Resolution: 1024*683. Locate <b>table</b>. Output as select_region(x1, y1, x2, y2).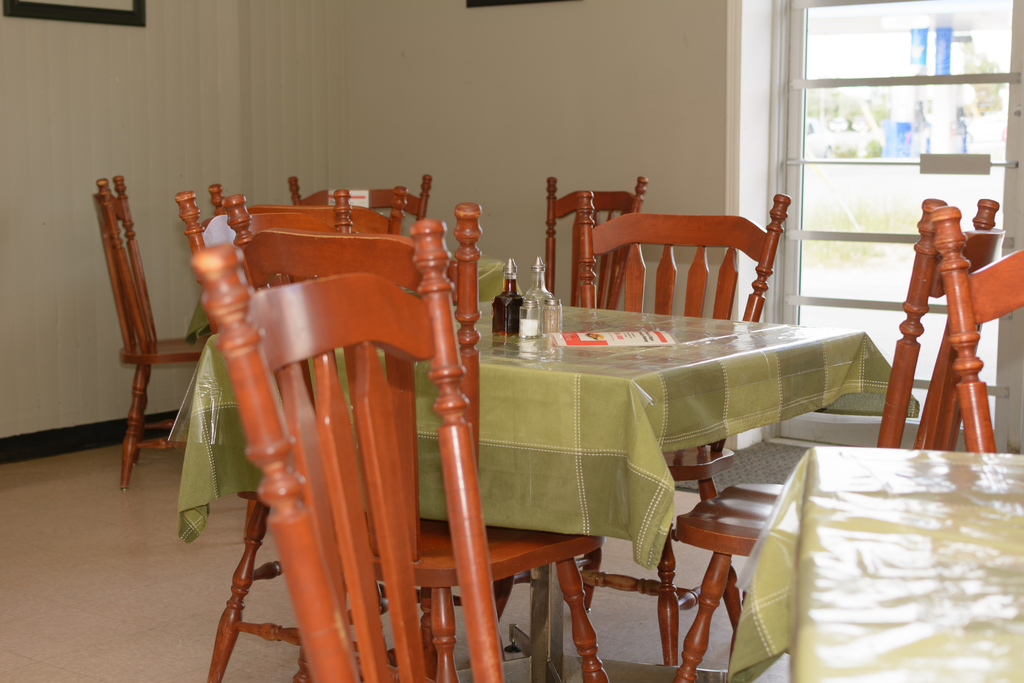
select_region(167, 292, 899, 664).
